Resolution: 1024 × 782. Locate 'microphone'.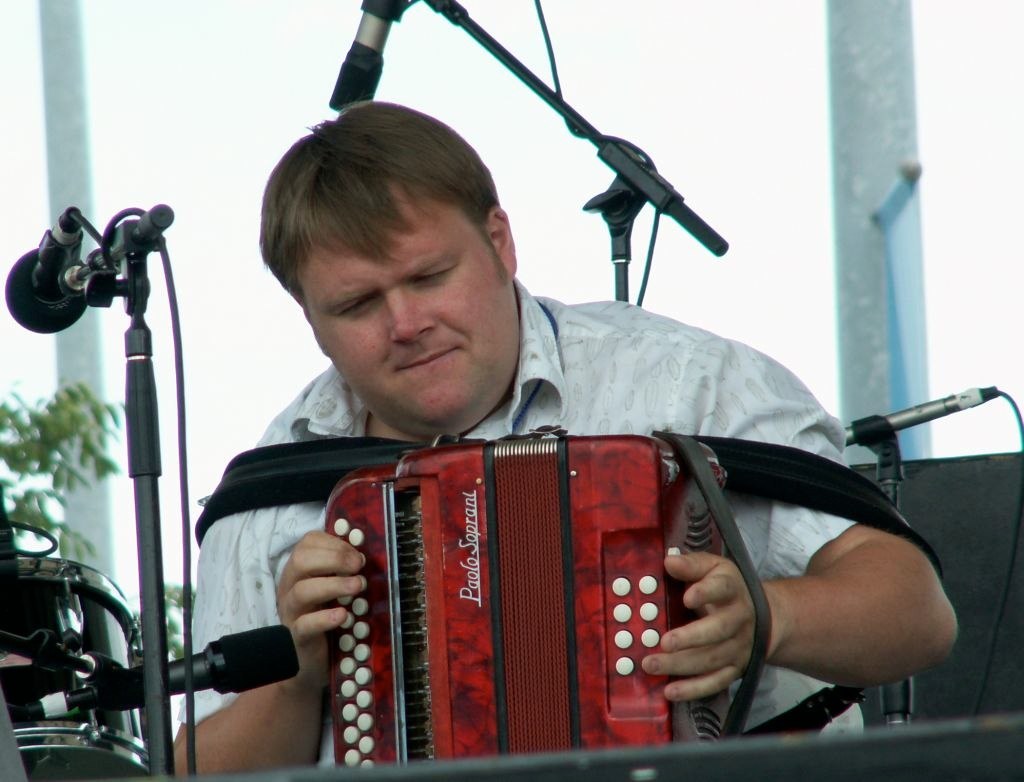
[left=838, top=385, right=999, bottom=448].
